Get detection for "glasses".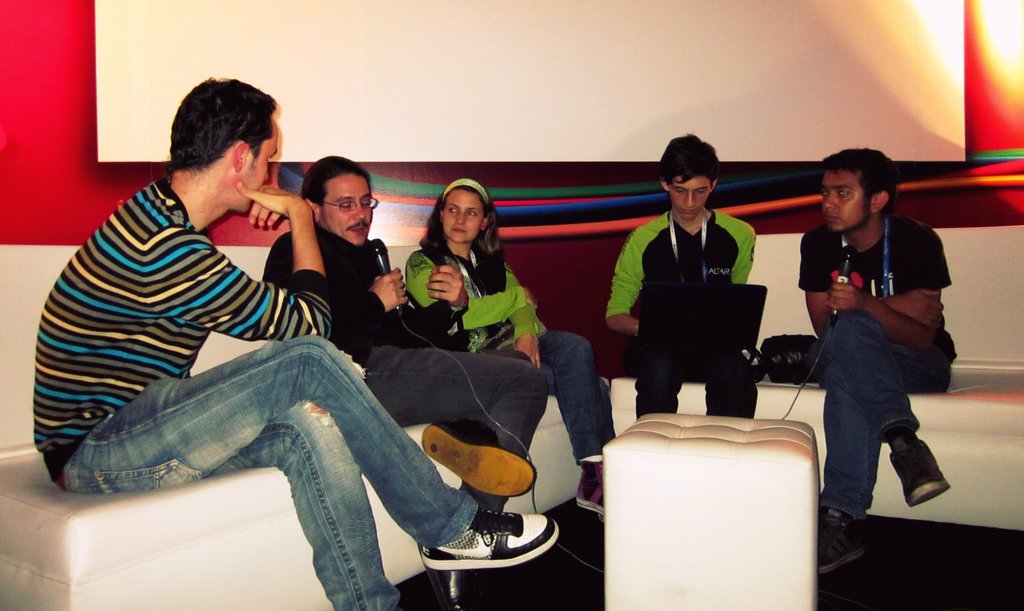
Detection: {"x1": 318, "y1": 196, "x2": 379, "y2": 213}.
